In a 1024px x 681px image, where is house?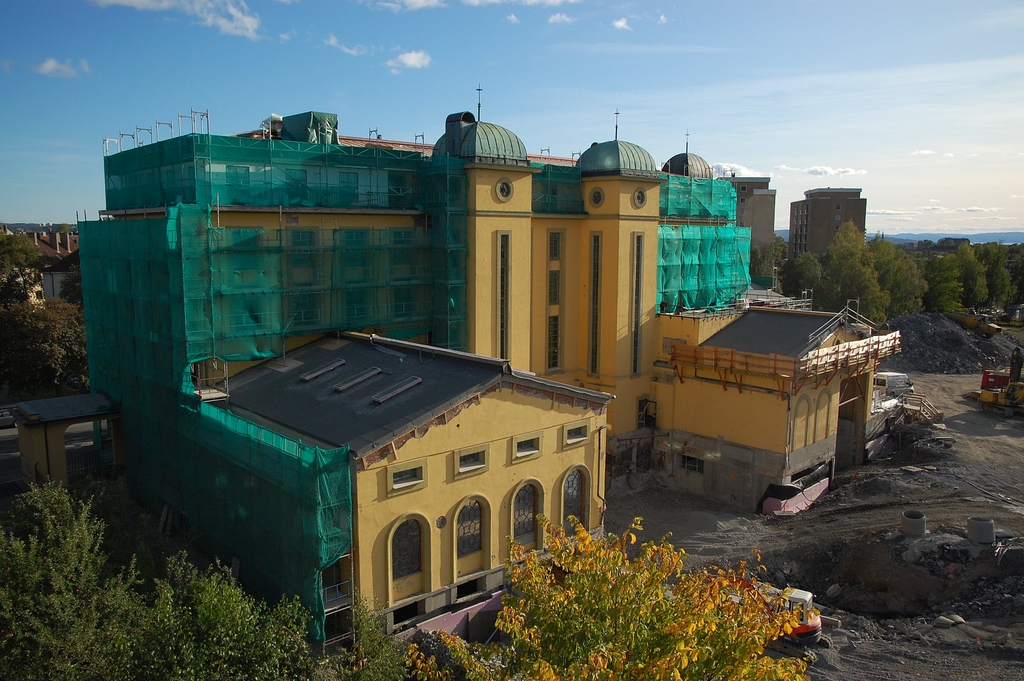
x1=655 y1=306 x2=876 y2=498.
